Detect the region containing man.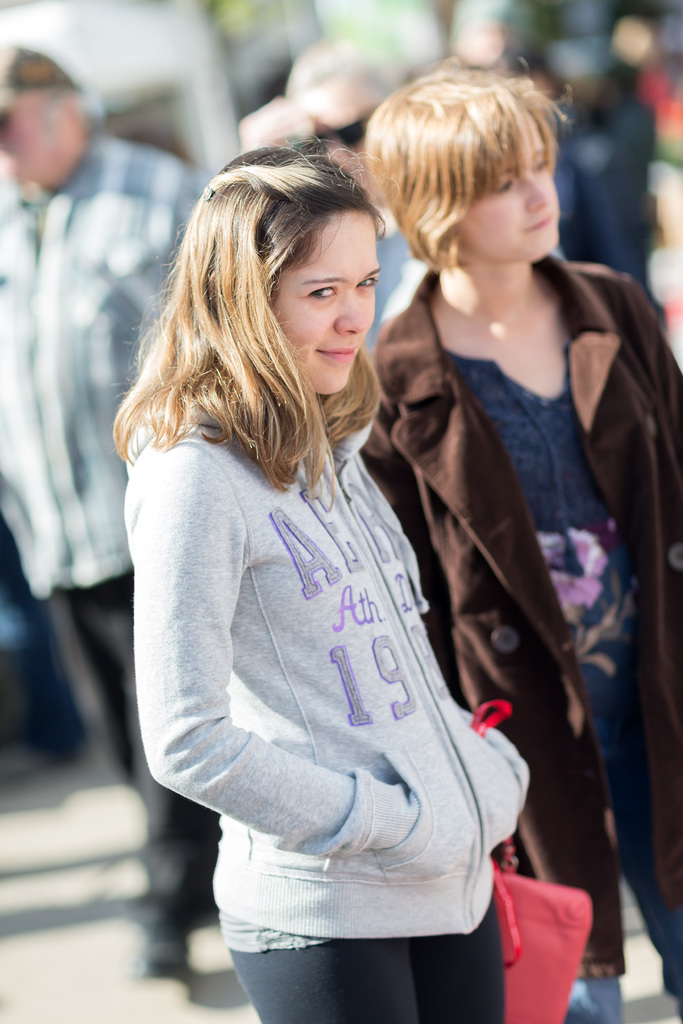
0, 45, 214, 978.
